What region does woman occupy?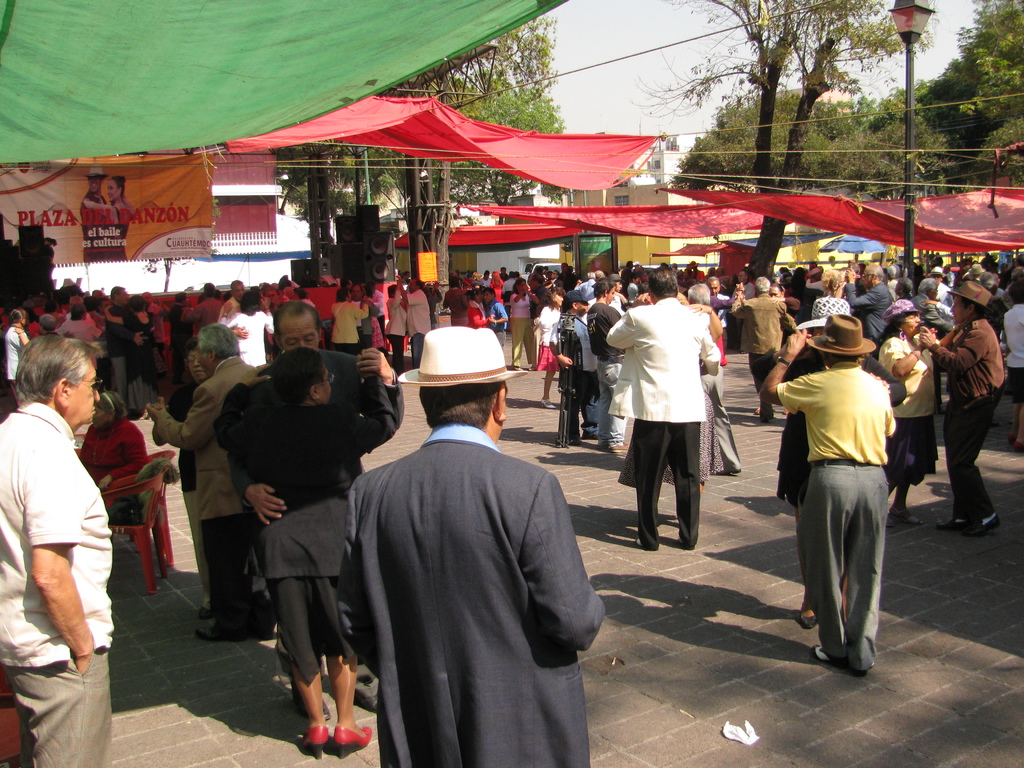
l=382, t=278, r=409, b=369.
